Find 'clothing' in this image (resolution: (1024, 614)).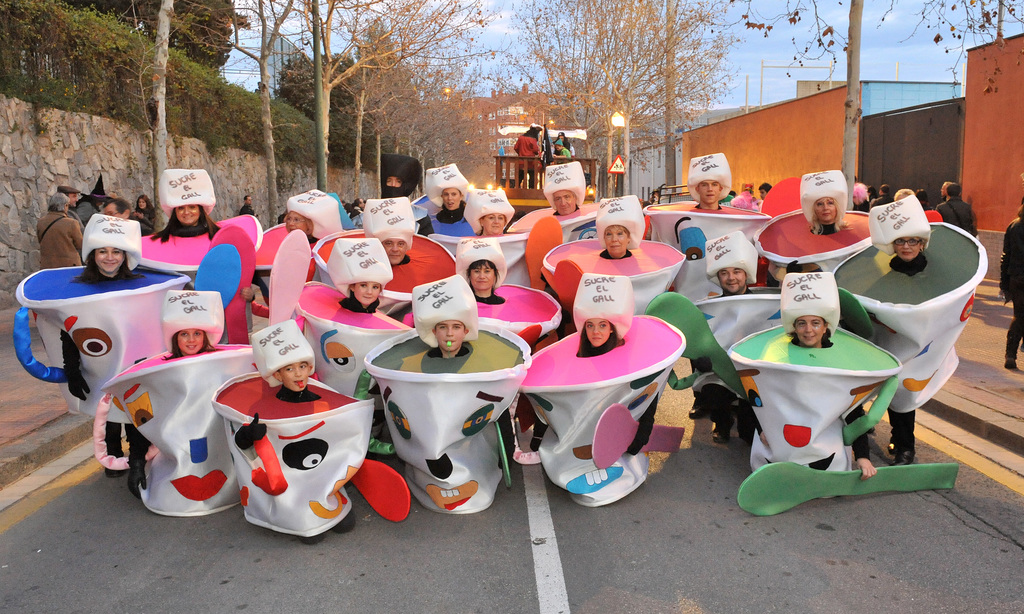
select_region(749, 199, 881, 278).
